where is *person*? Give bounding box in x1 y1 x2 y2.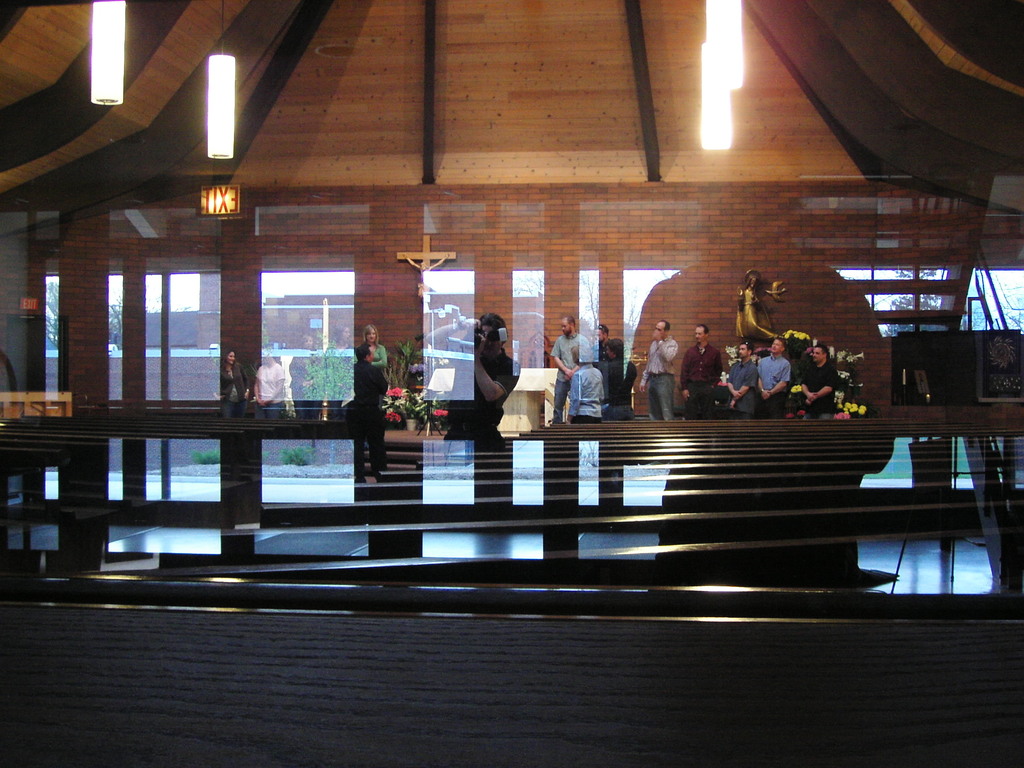
751 339 787 415.
